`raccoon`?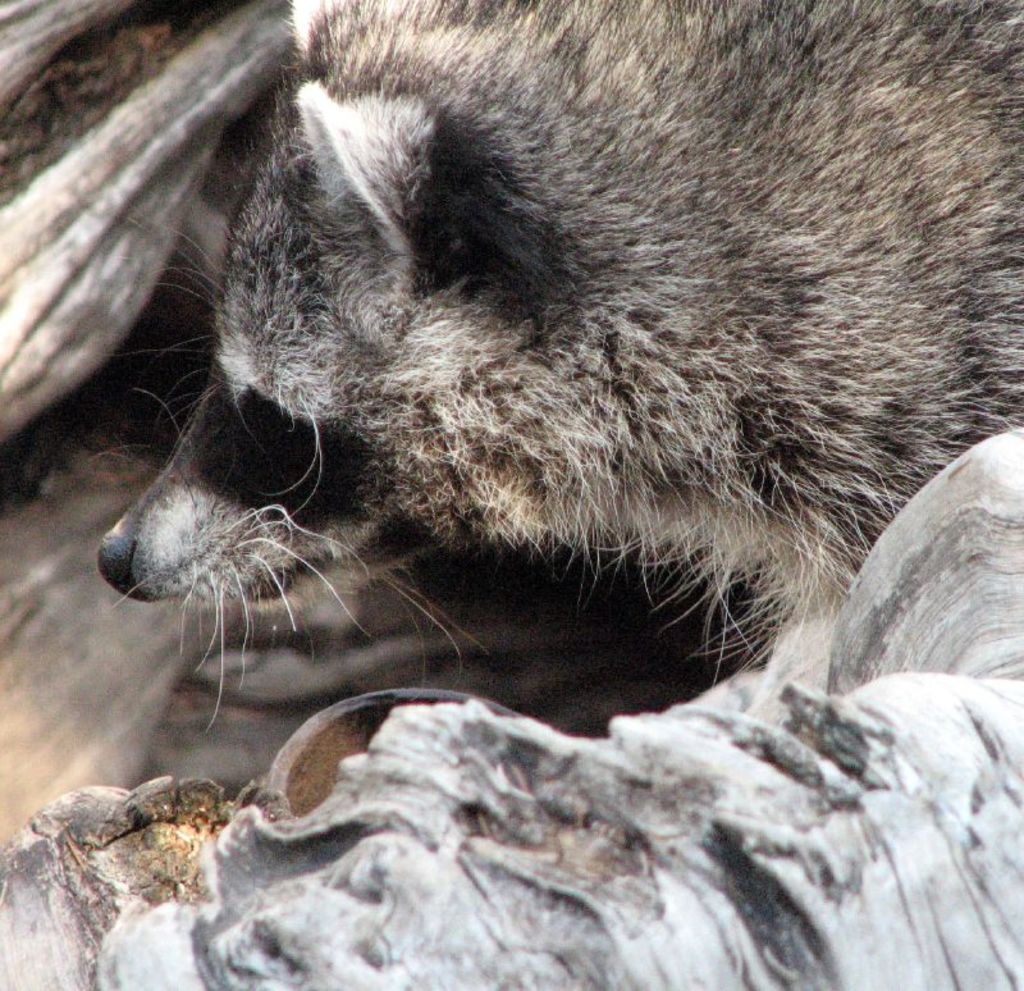
97/0/1023/732
